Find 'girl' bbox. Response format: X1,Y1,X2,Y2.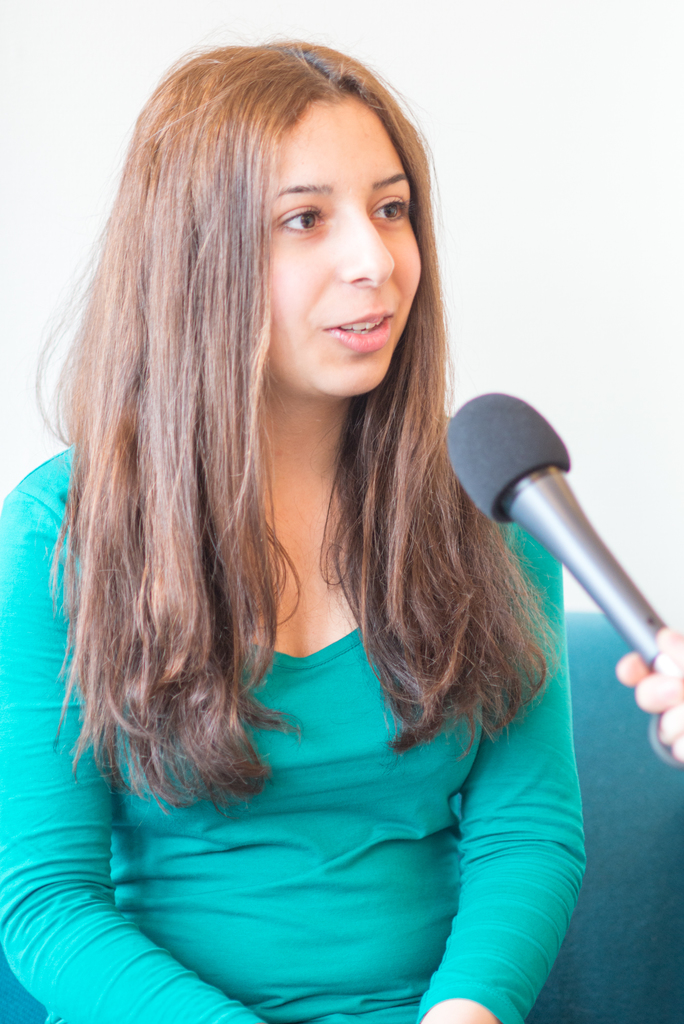
1,38,590,1023.
